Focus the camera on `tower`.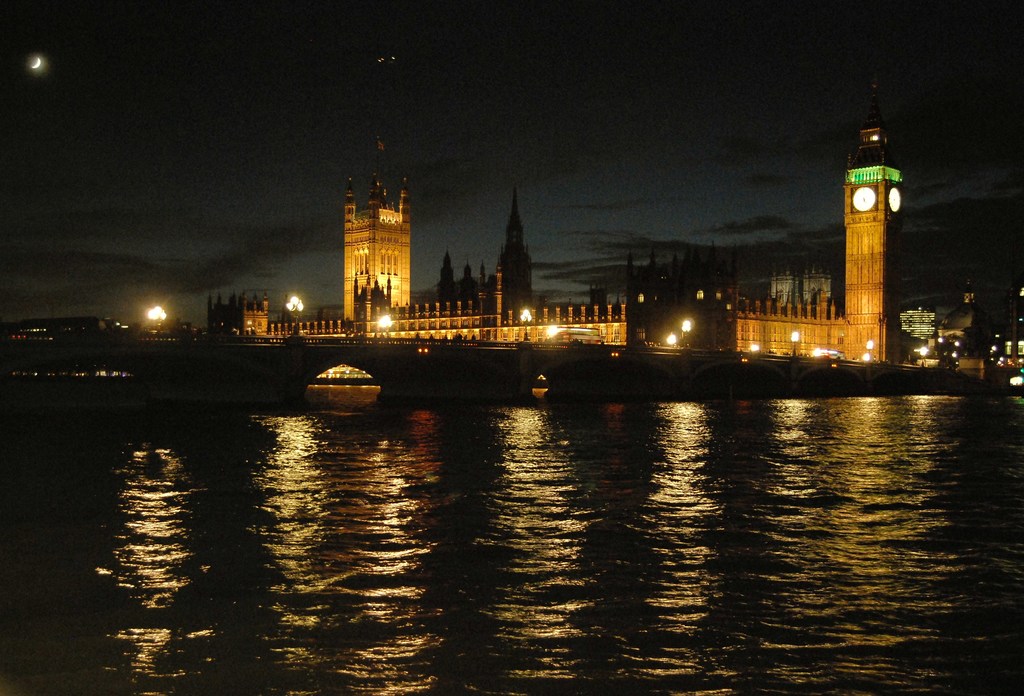
Focus region: <region>490, 181, 545, 311</region>.
